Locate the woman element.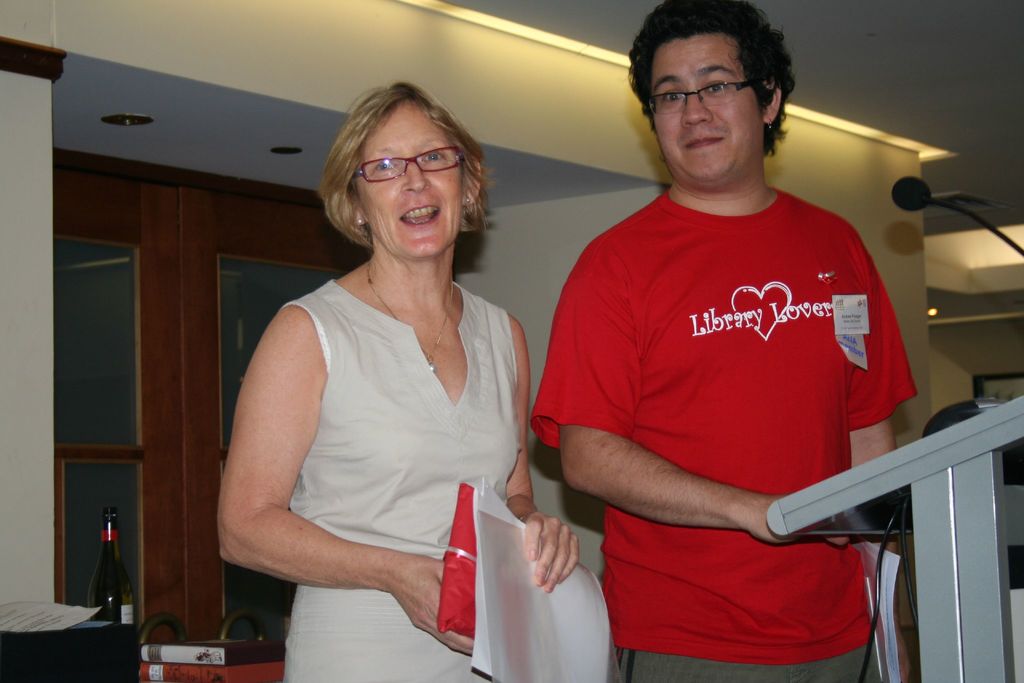
Element bbox: (left=209, top=81, right=561, bottom=670).
